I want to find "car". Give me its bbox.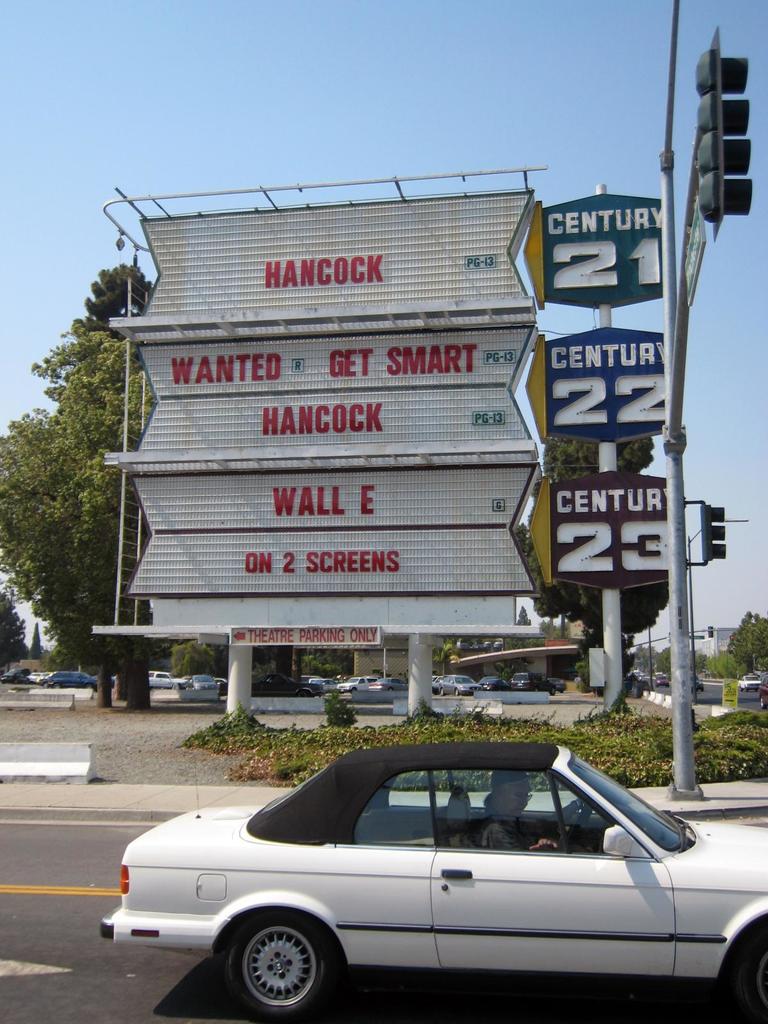
<bbox>304, 669, 335, 694</bbox>.
